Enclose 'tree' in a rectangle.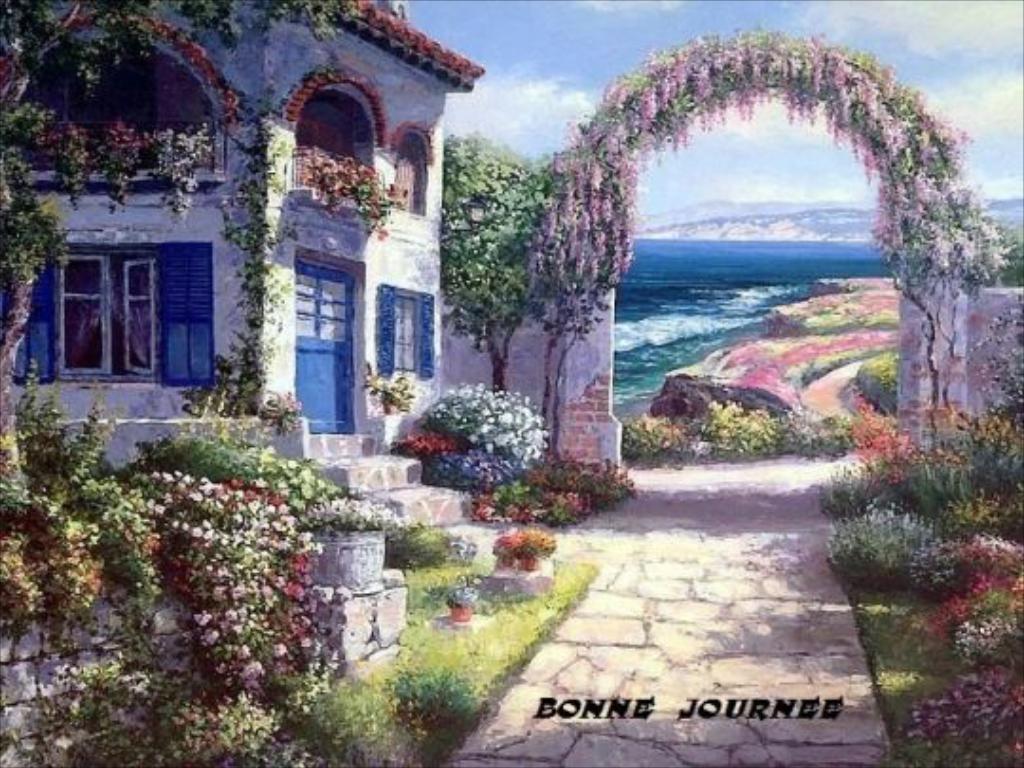
[left=436, top=119, right=550, bottom=400].
